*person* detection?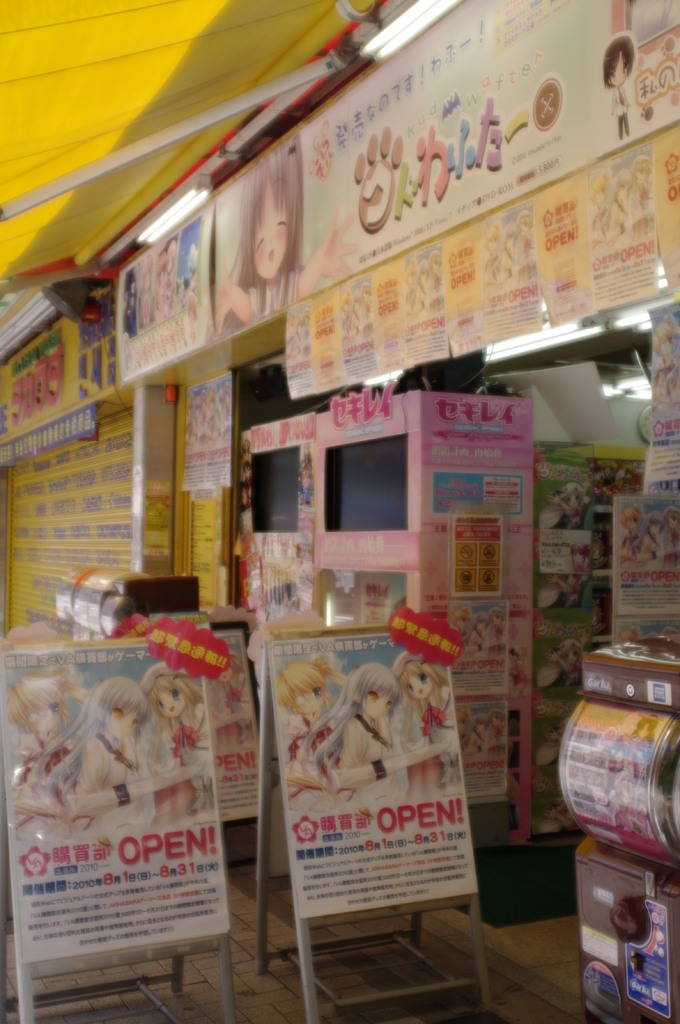
select_region(59, 682, 154, 837)
